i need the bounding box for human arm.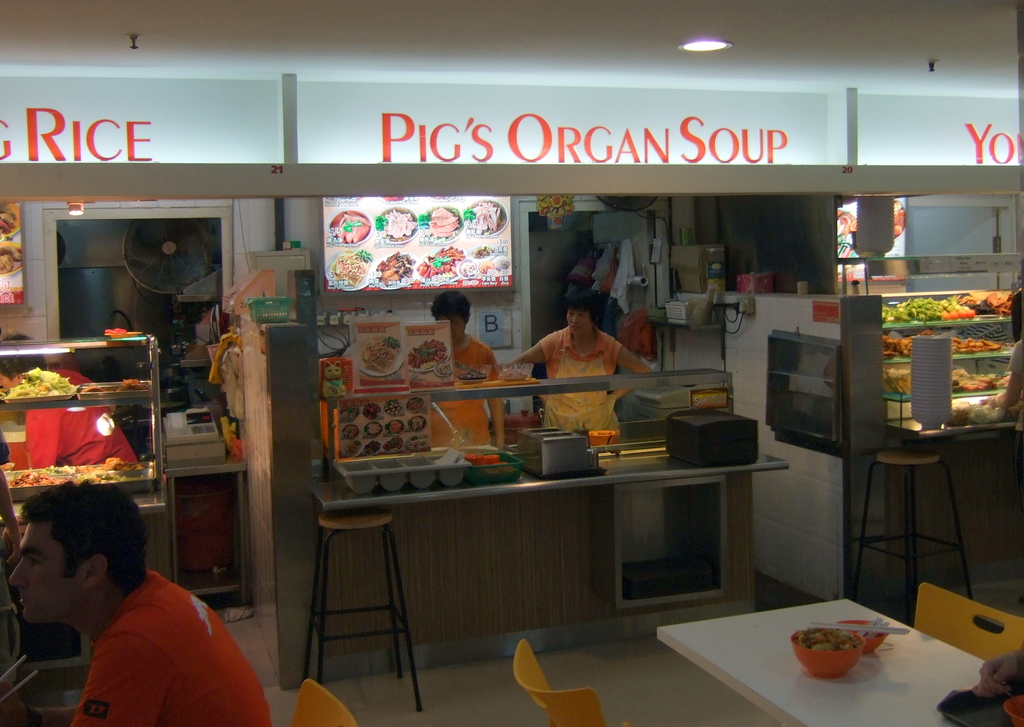
Here it is: 505,330,552,405.
